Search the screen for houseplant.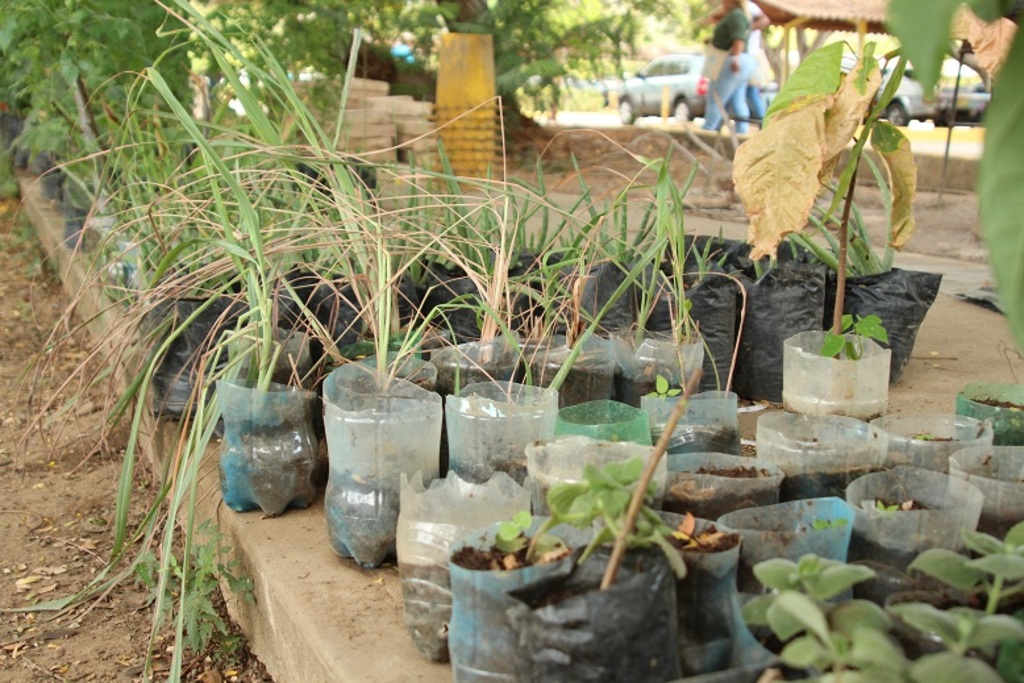
Found at select_region(499, 365, 692, 674).
